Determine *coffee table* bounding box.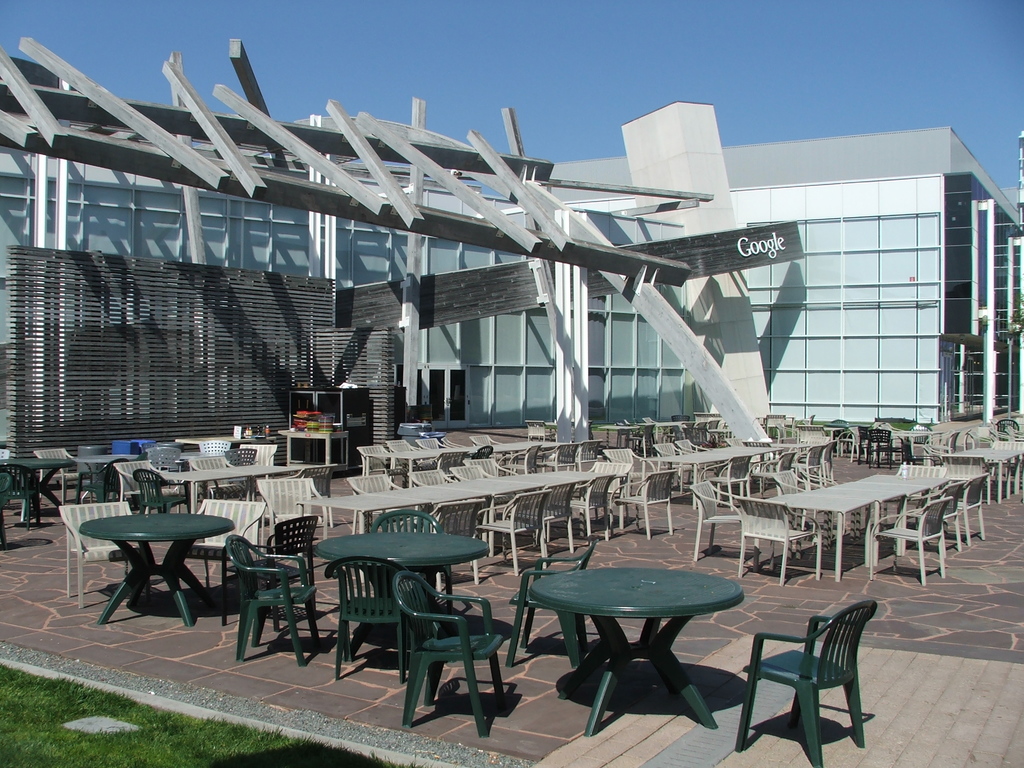
Determined: [left=318, top=521, right=488, bottom=671].
